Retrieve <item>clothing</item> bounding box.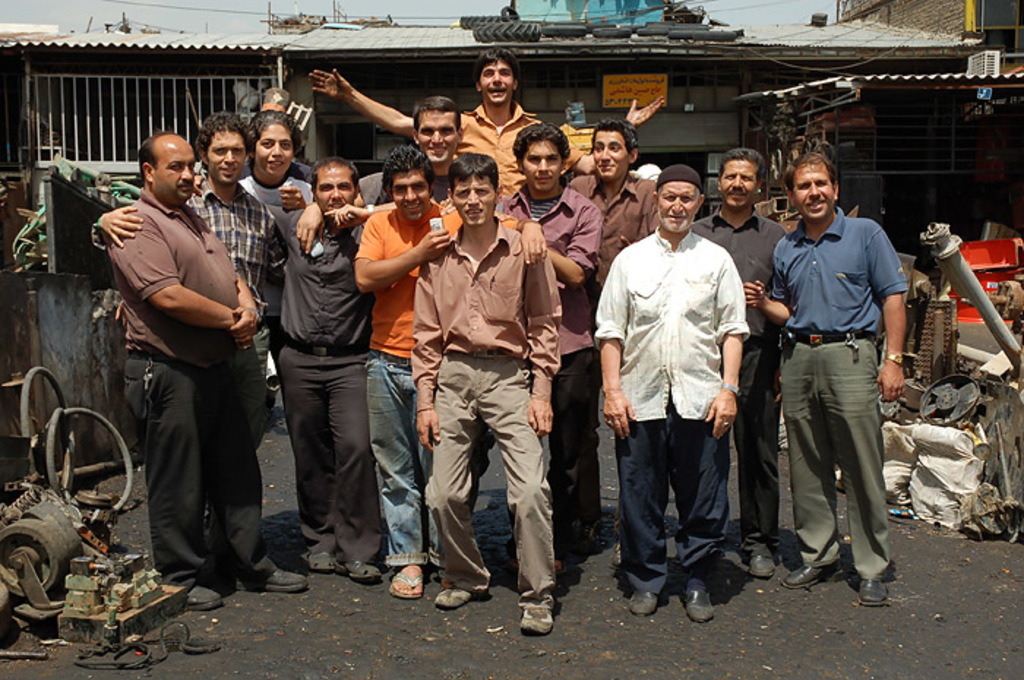
Bounding box: 173,181,282,417.
